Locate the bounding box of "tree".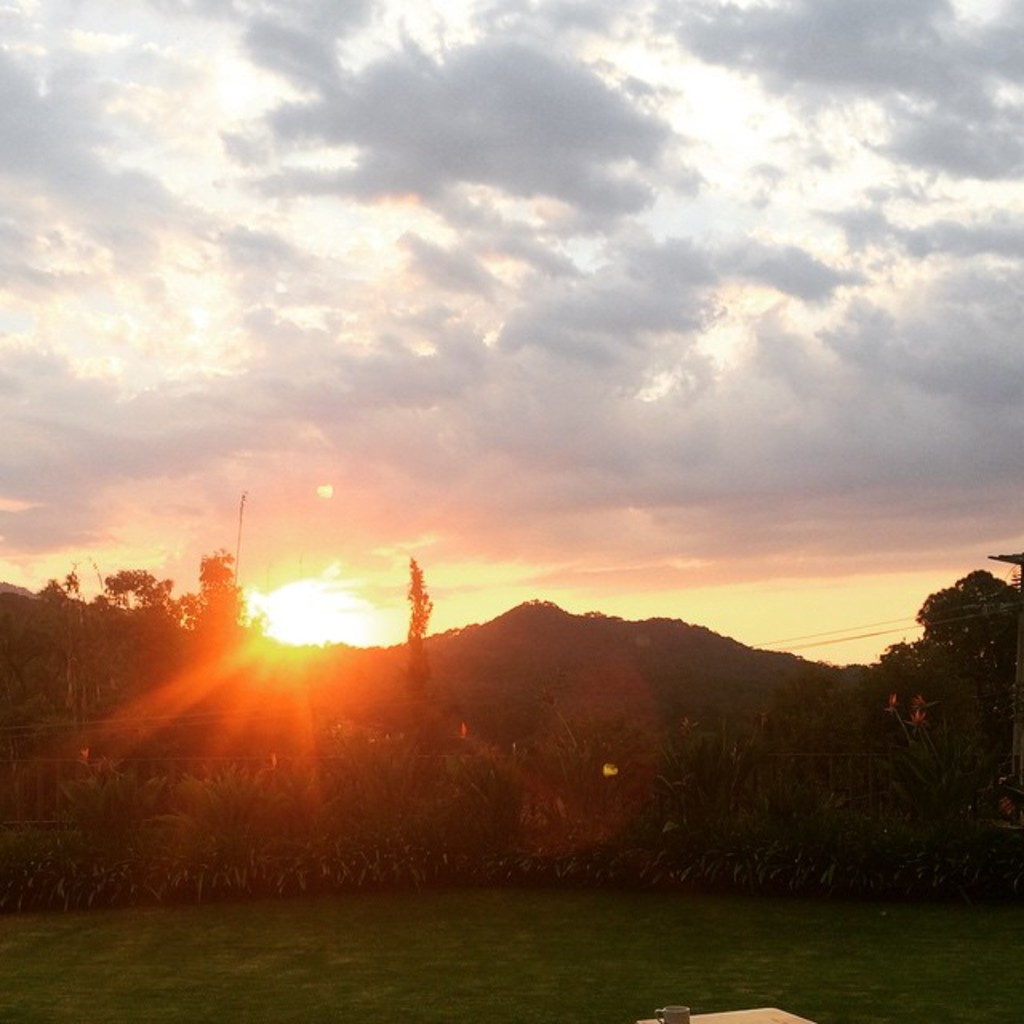
Bounding box: 101, 560, 179, 635.
